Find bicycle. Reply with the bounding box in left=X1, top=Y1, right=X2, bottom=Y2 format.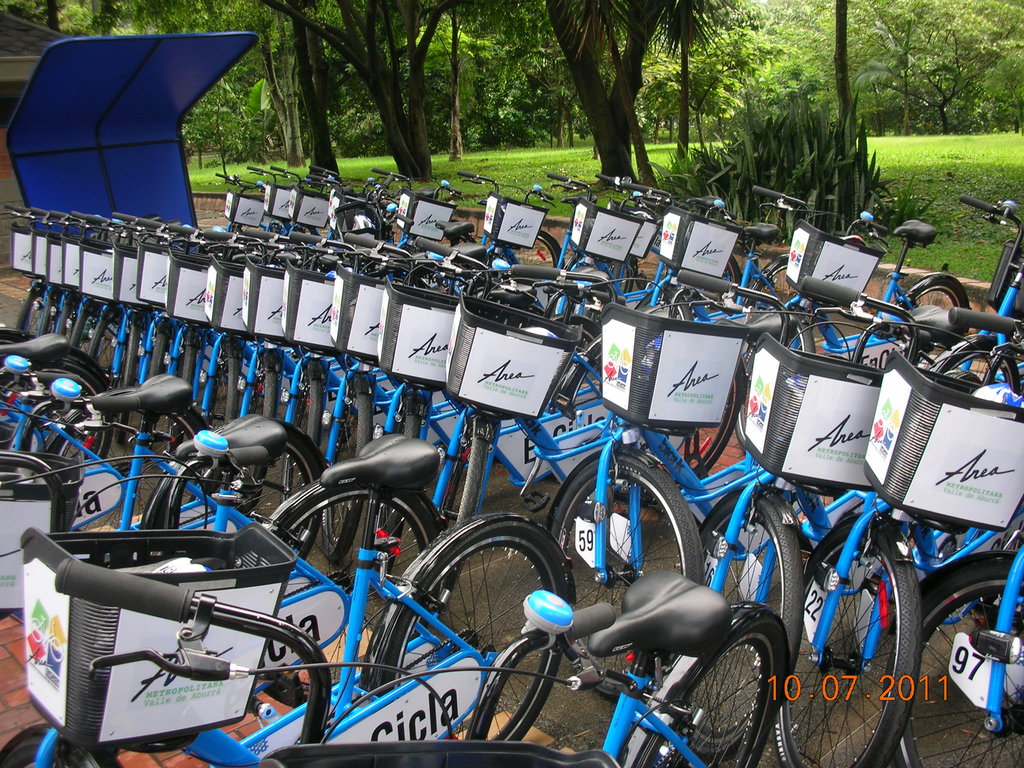
left=884, top=541, right=1023, bottom=767.
